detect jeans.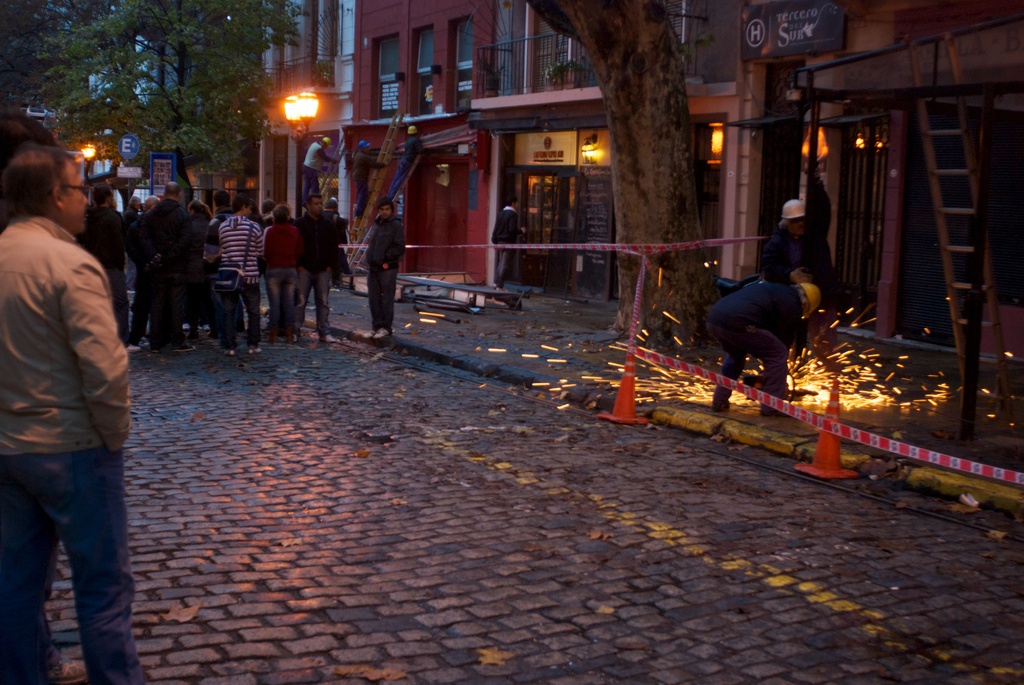
Detected at locate(267, 271, 294, 331).
